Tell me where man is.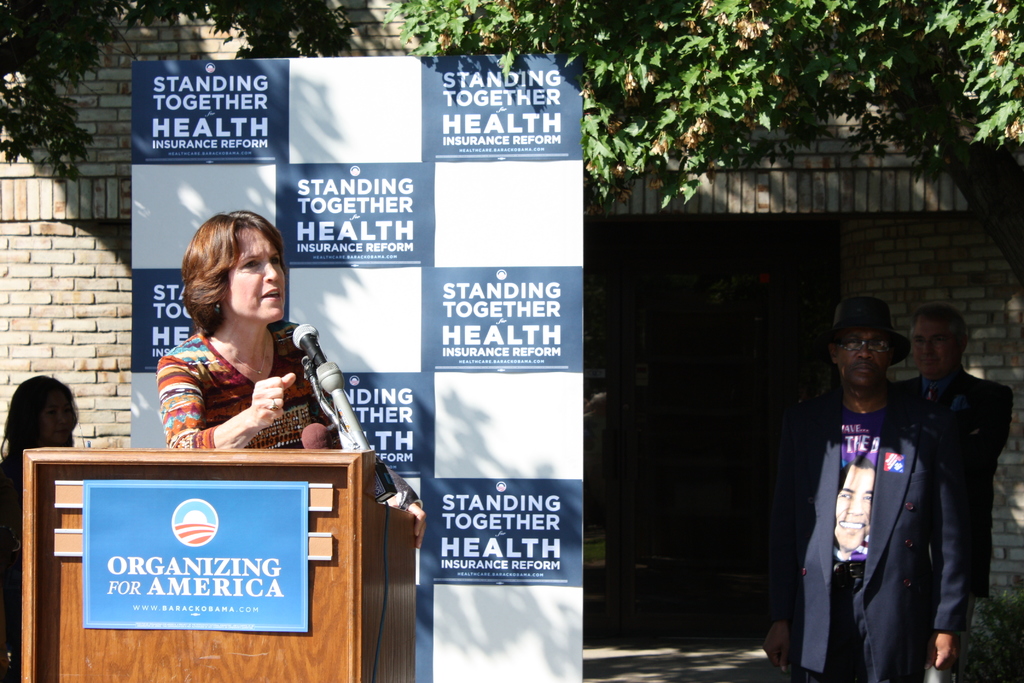
man is at (797,293,967,673).
